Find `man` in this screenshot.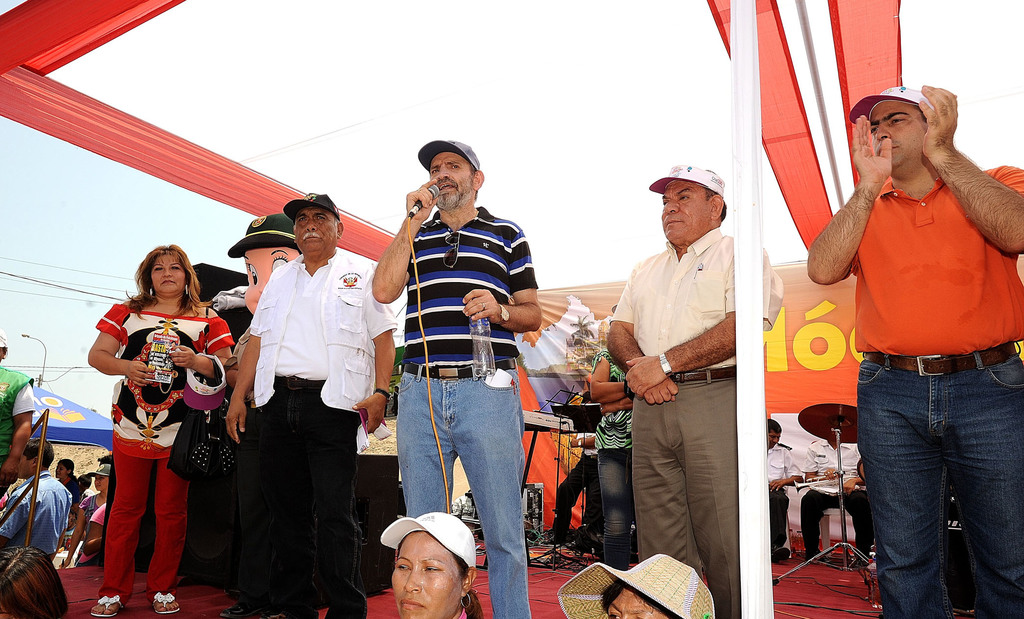
The bounding box for `man` is 798/437/873/568.
